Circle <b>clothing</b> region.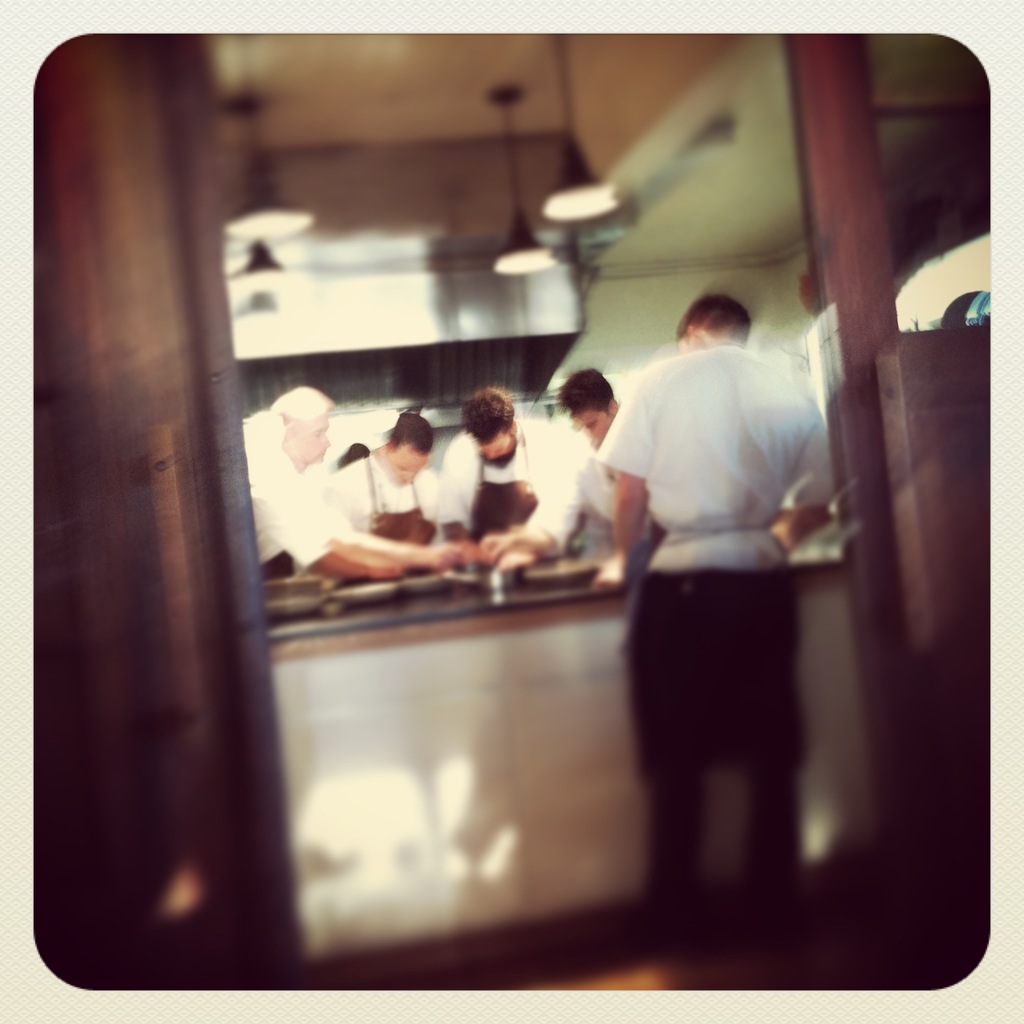
Region: 435:417:595:542.
